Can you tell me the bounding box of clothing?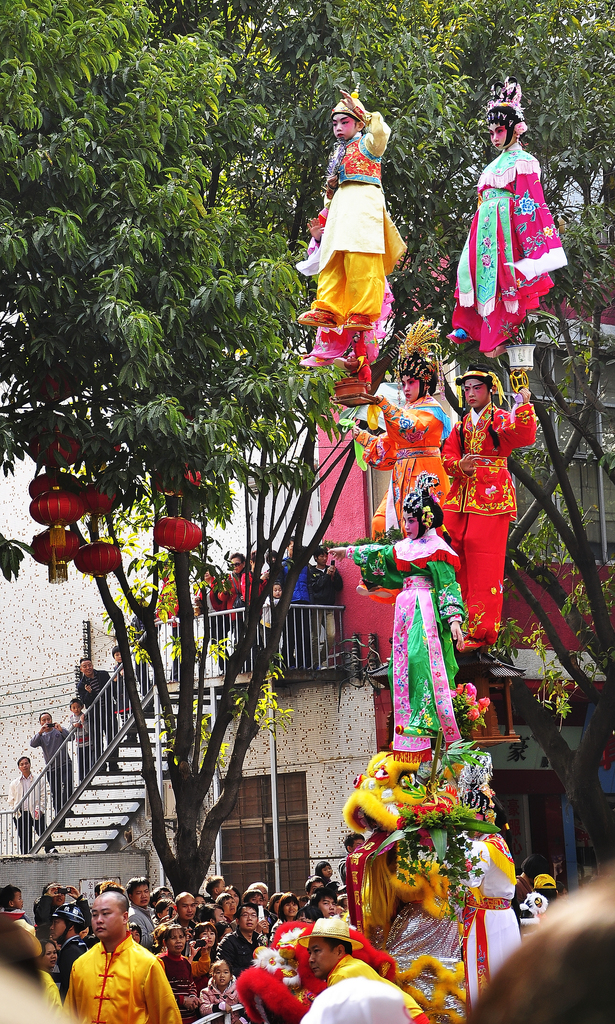
box(446, 821, 520, 979).
